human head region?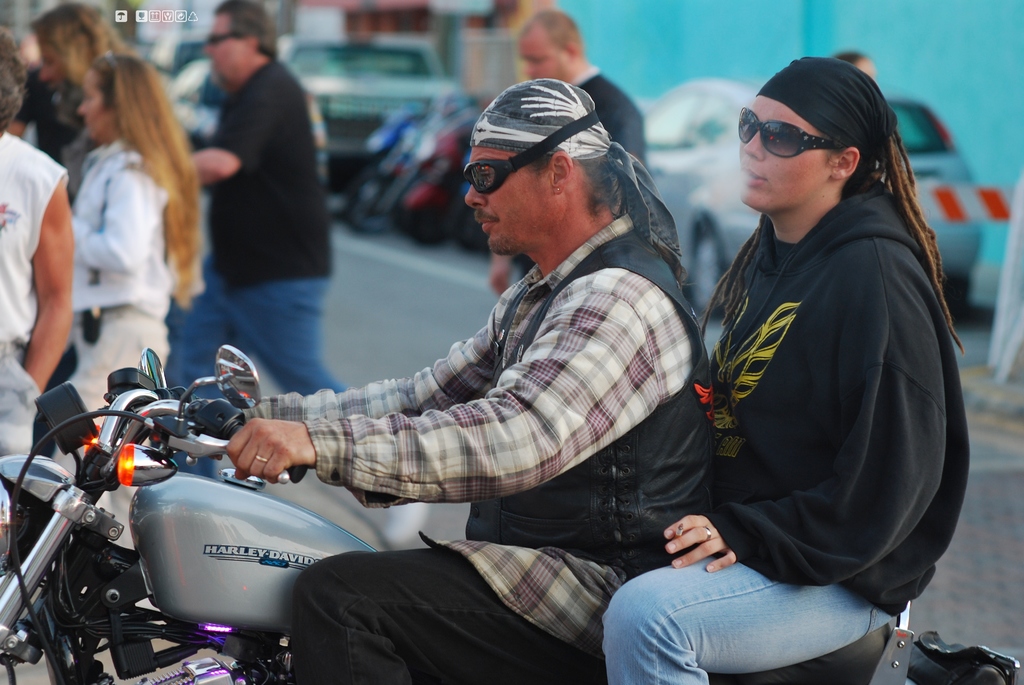
region(0, 20, 29, 139)
